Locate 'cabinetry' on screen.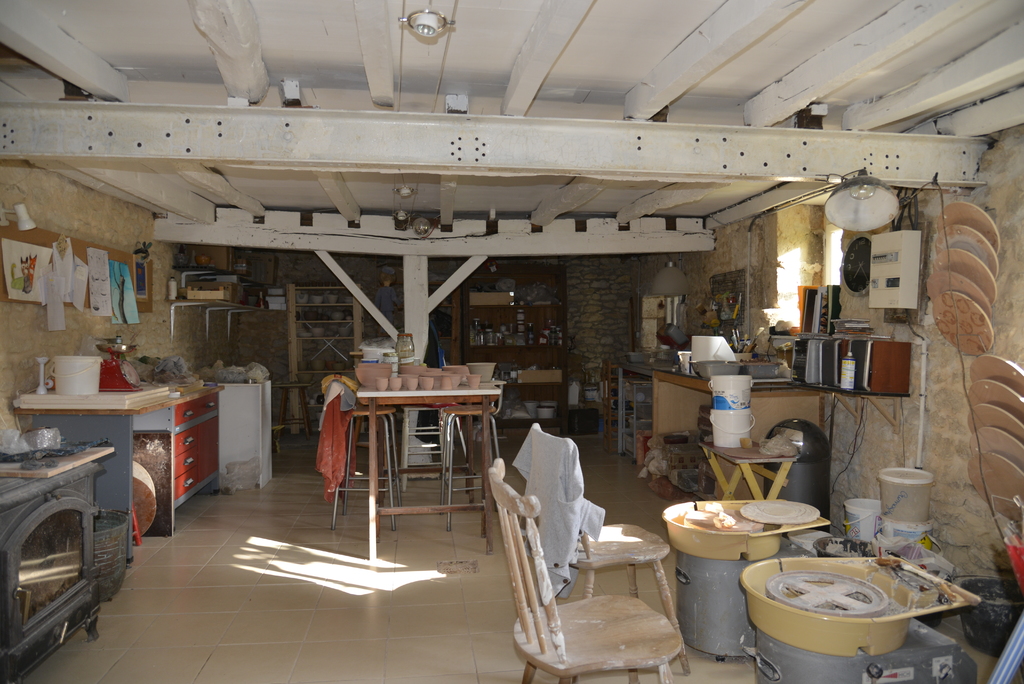
On screen at 349, 274, 447, 366.
